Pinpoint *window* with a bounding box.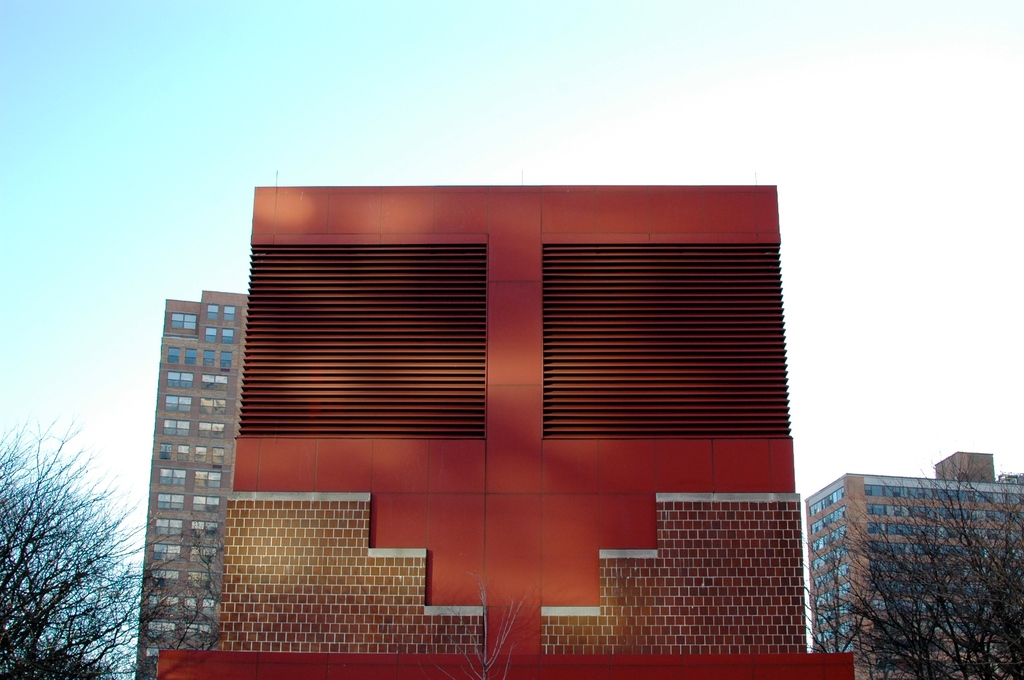
crop(1012, 493, 1023, 503).
